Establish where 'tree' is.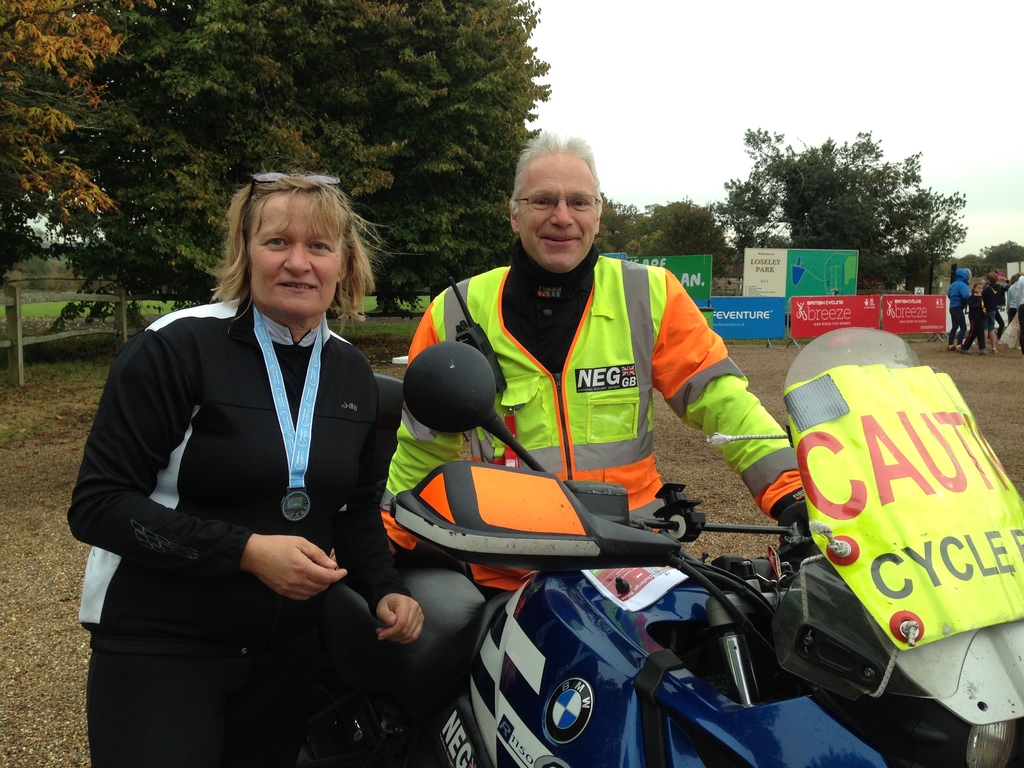
Established at left=701, top=124, right=968, bottom=271.
